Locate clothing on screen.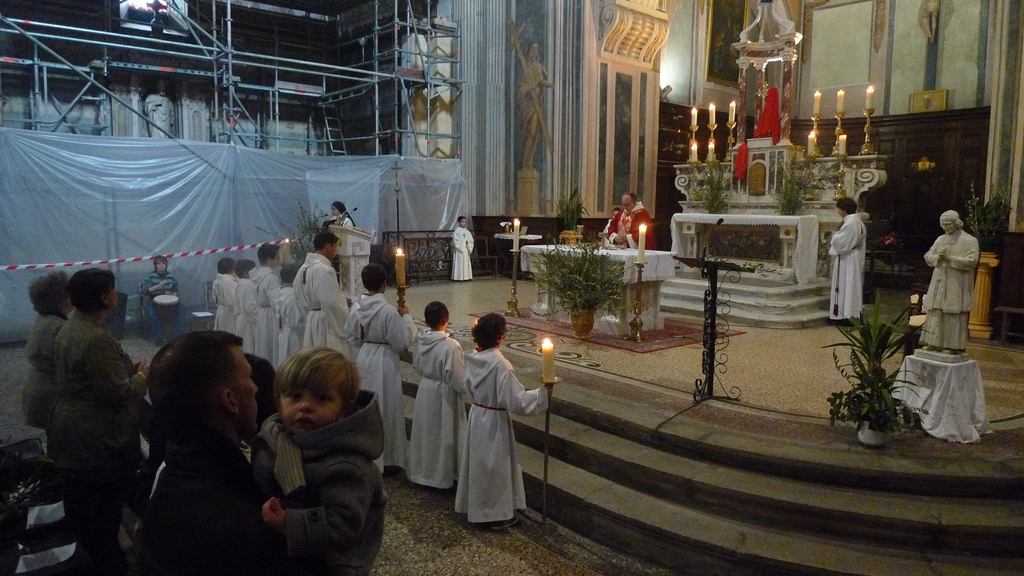
On screen at locate(243, 364, 388, 575).
